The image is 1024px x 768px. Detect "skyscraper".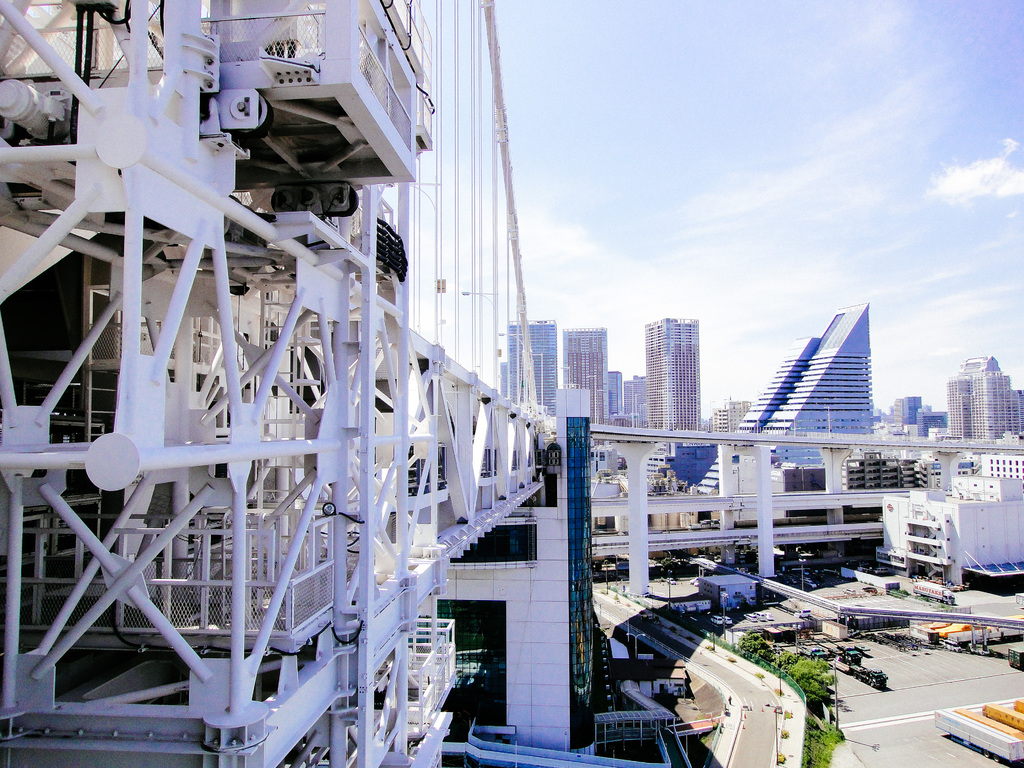
Detection: detection(653, 316, 704, 430).
